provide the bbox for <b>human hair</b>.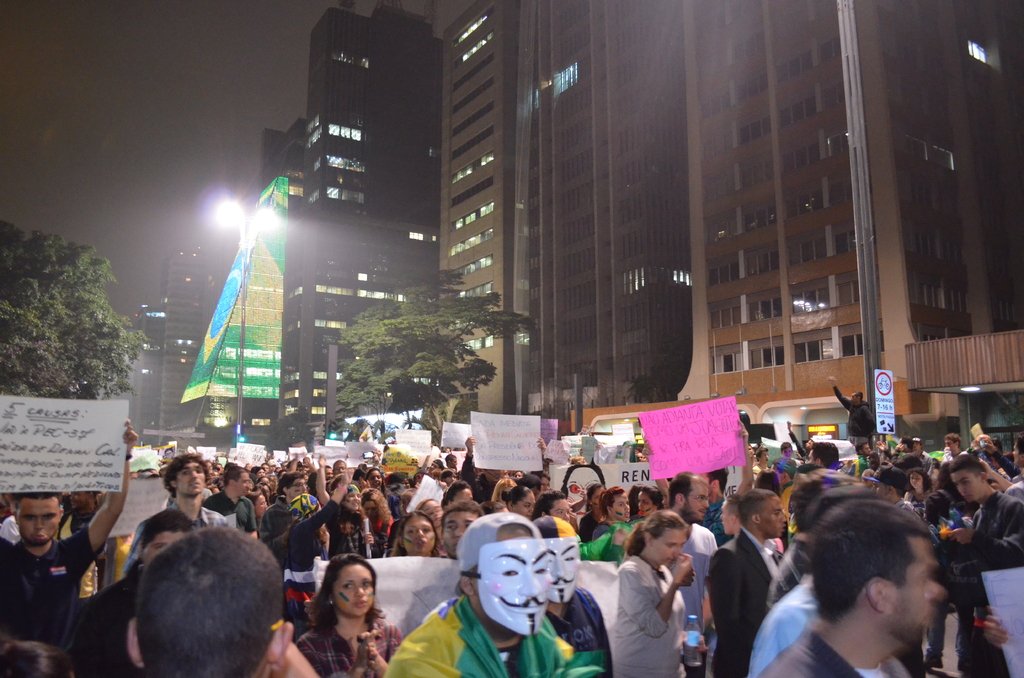
0,640,68,677.
